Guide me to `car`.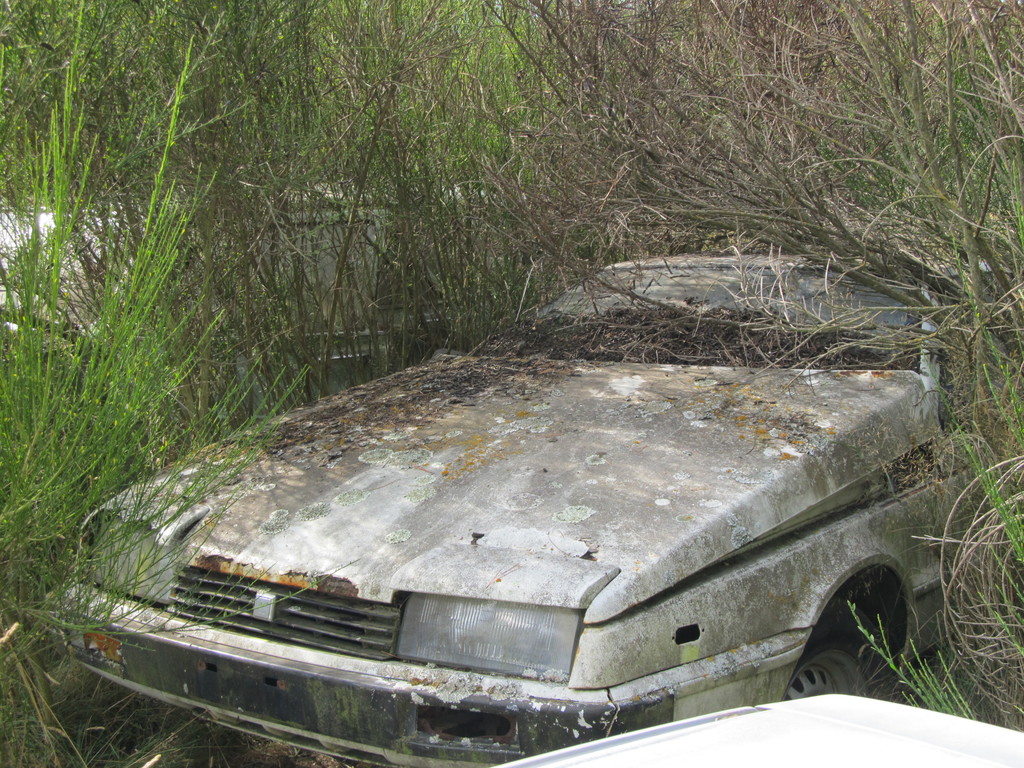
Guidance: select_region(44, 255, 1017, 767).
